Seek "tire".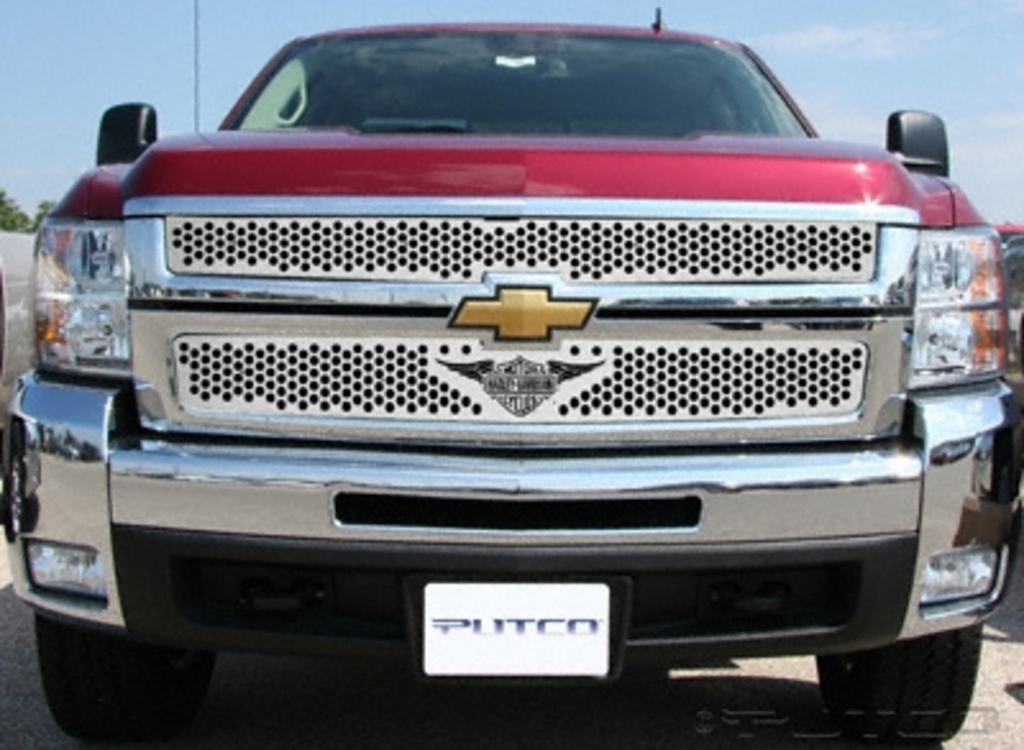
detection(814, 625, 993, 742).
